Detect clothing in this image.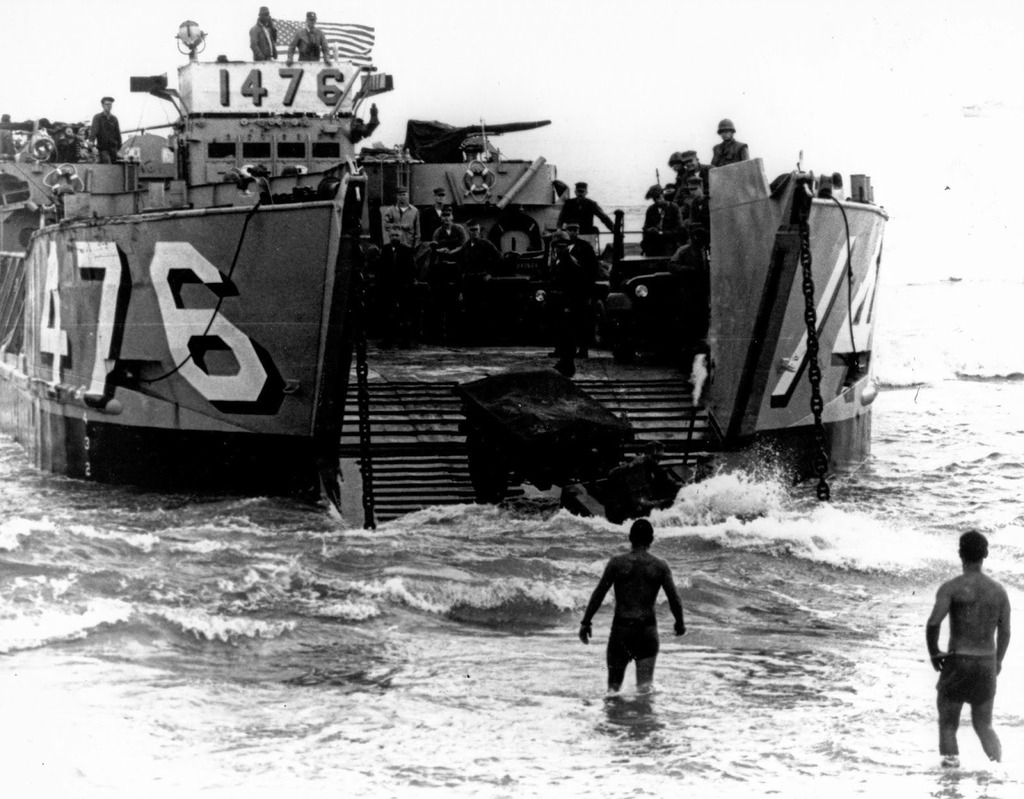
Detection: (245, 22, 279, 65).
